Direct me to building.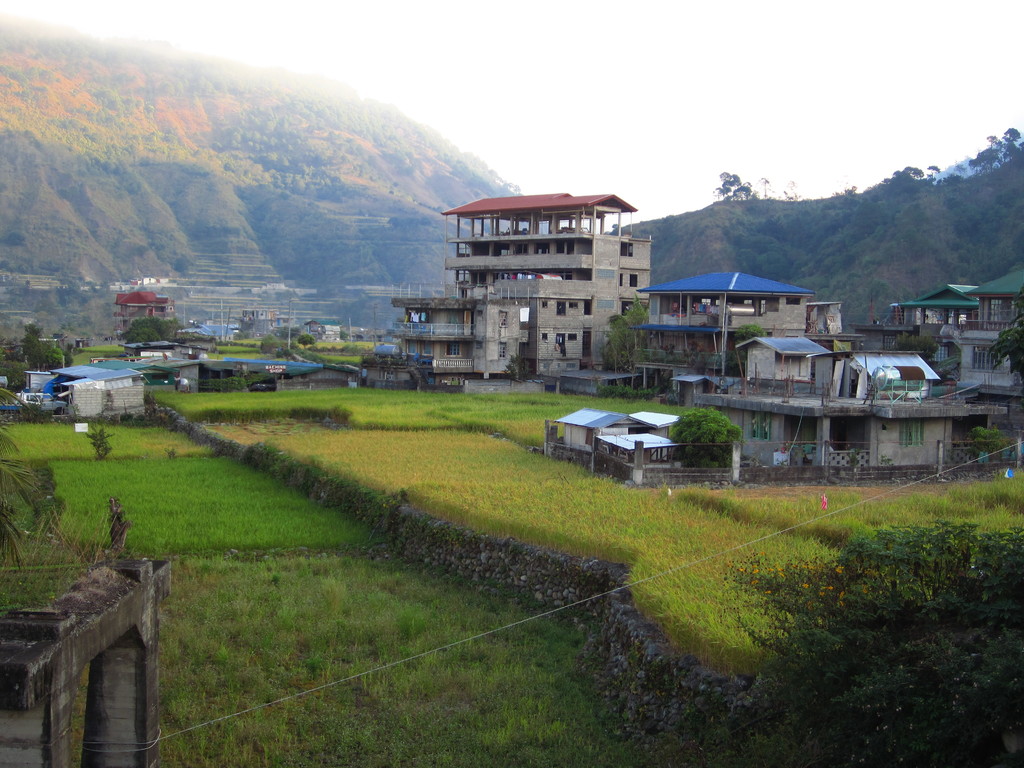
Direction: {"x1": 530, "y1": 269, "x2": 1023, "y2": 494}.
